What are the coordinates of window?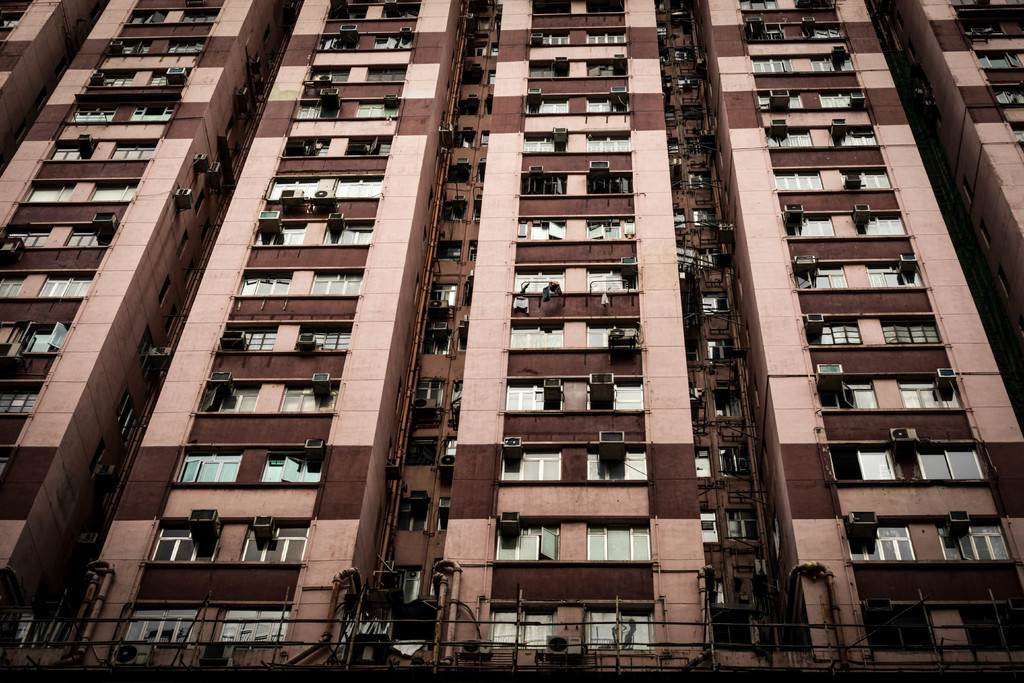
l=101, t=499, r=308, b=618.
